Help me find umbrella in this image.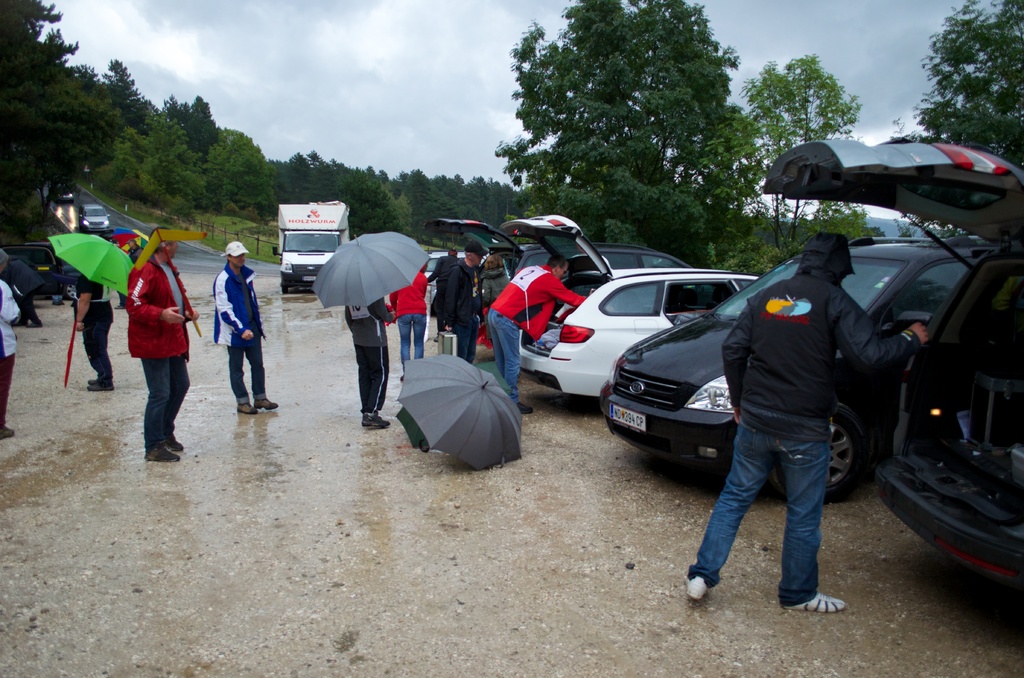
Found it: [396, 350, 522, 471].
